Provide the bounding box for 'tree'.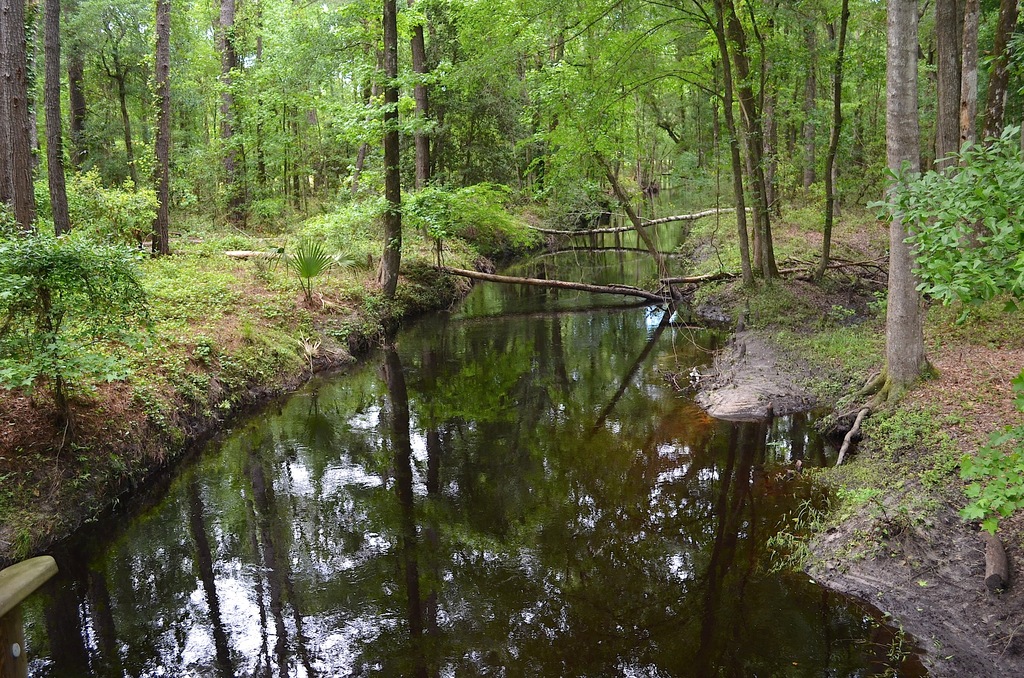
{"left": 848, "top": 125, "right": 1023, "bottom": 350}.
